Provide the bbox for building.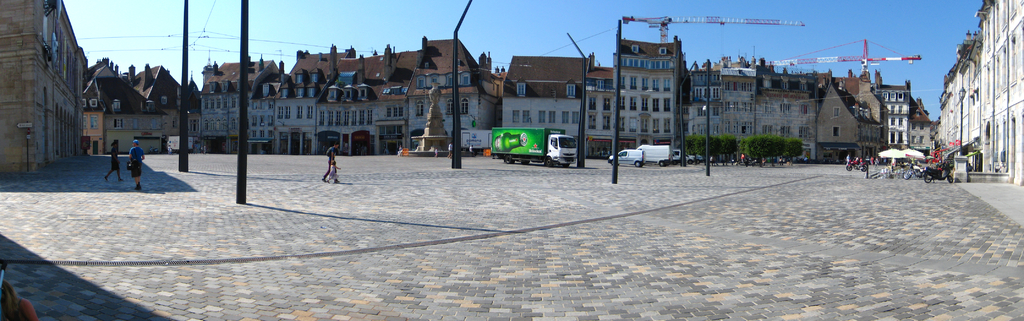
BBox(495, 51, 591, 152).
